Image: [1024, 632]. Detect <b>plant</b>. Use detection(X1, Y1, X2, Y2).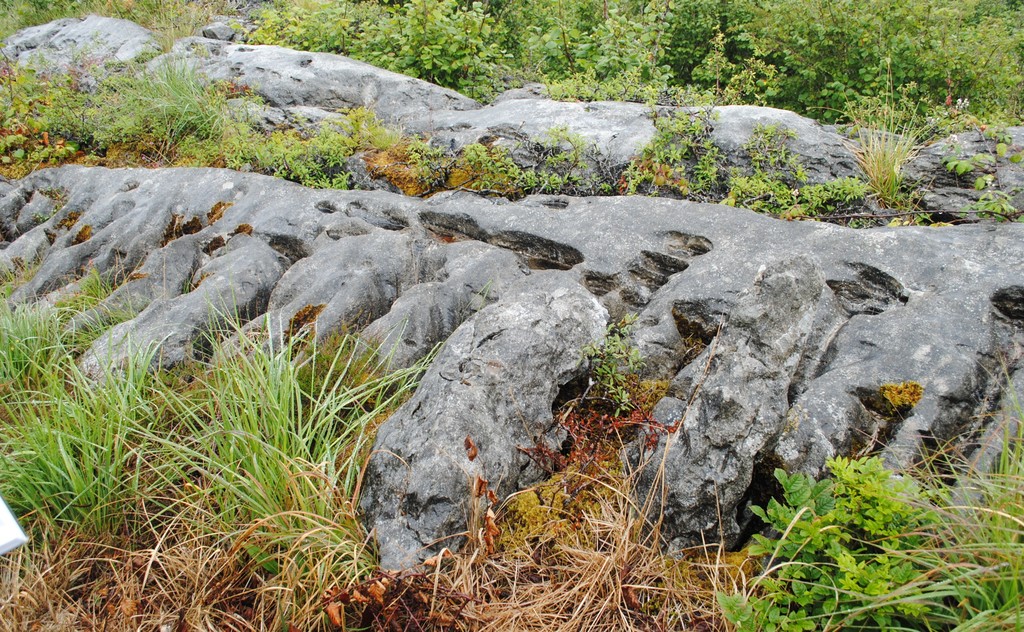
detection(63, 248, 109, 327).
